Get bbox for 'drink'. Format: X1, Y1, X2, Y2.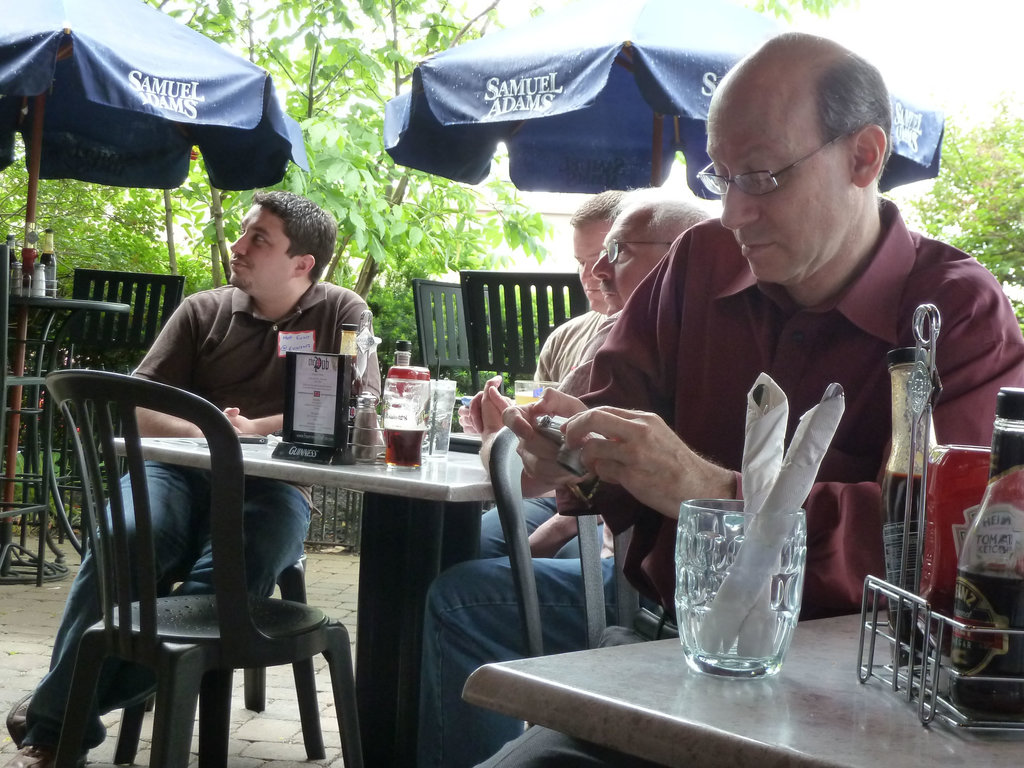
514, 396, 538, 406.
